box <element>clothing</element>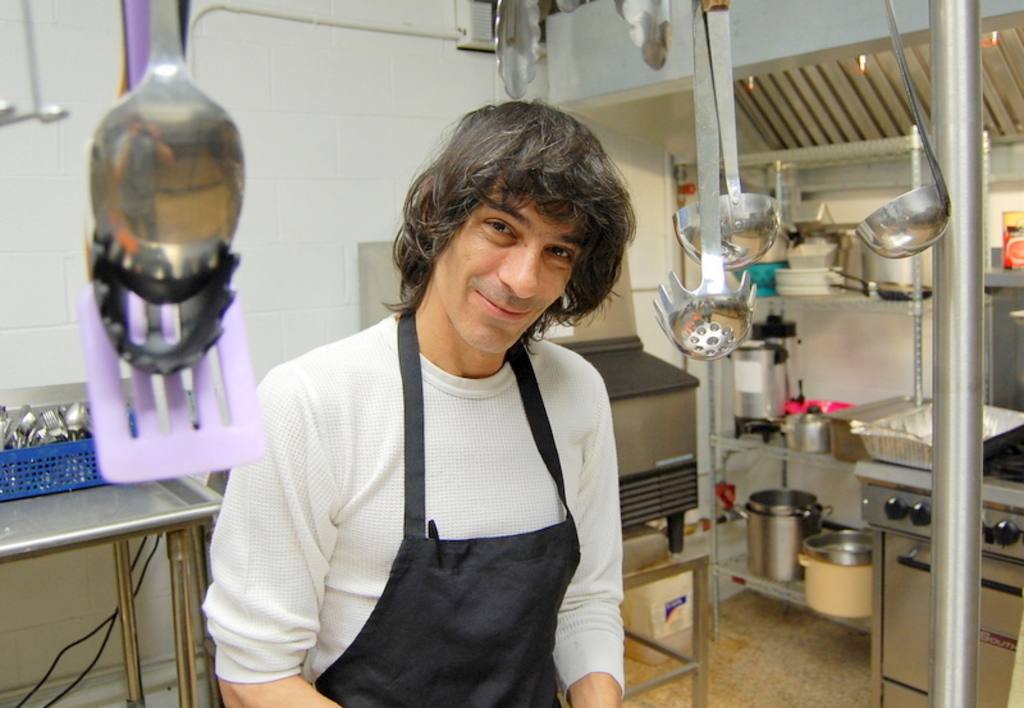
<region>230, 262, 640, 694</region>
